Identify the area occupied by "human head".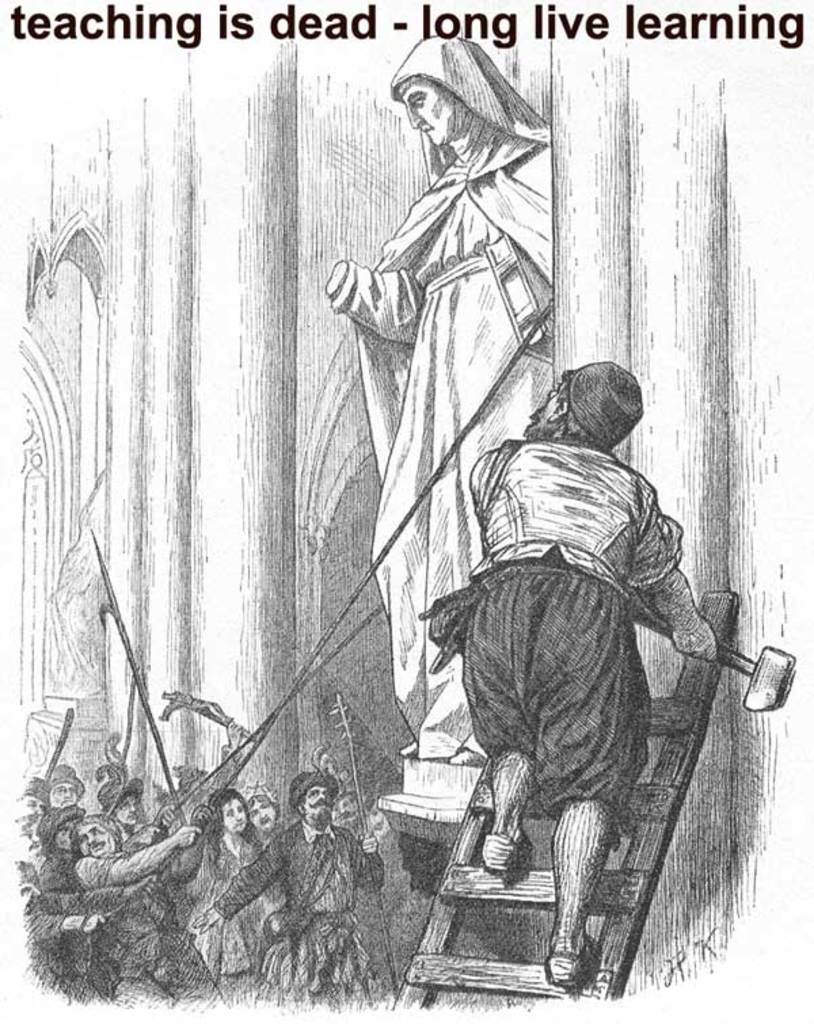
Area: select_region(214, 792, 251, 845).
